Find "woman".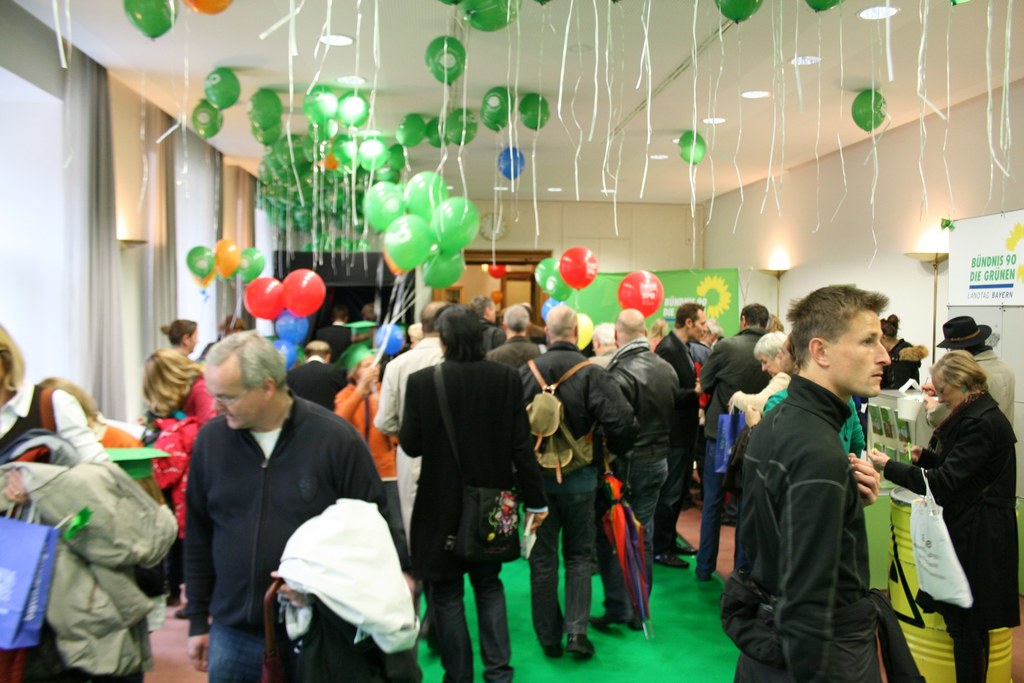
<box>328,334,403,565</box>.
